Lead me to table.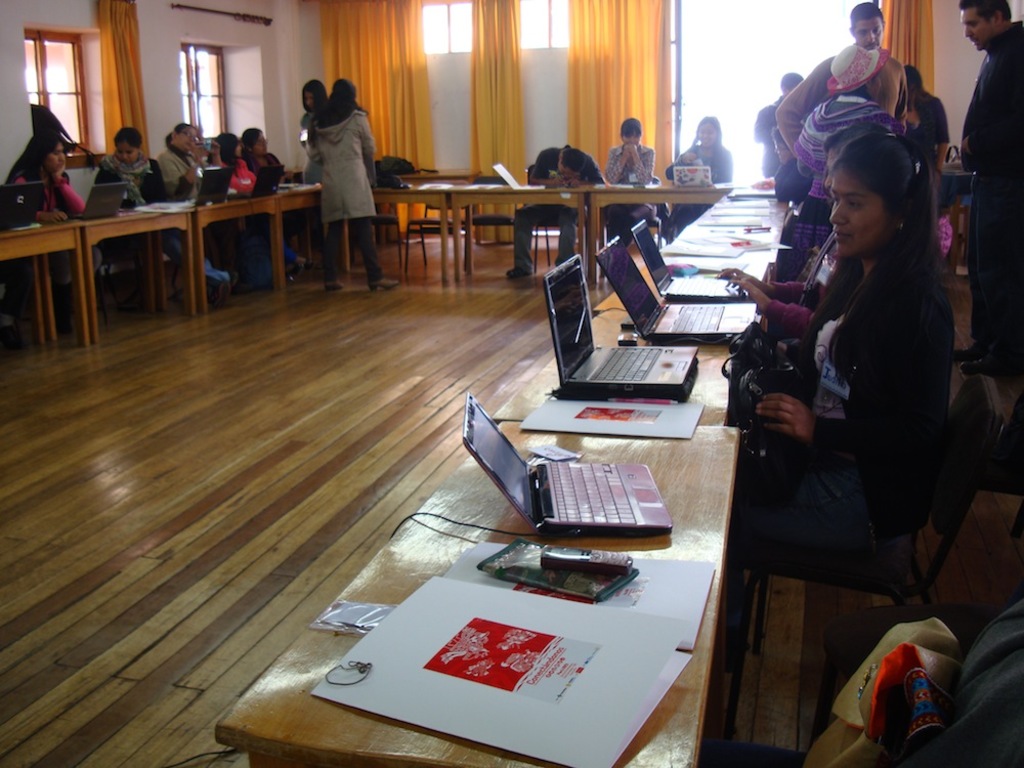
Lead to 0 211 95 343.
